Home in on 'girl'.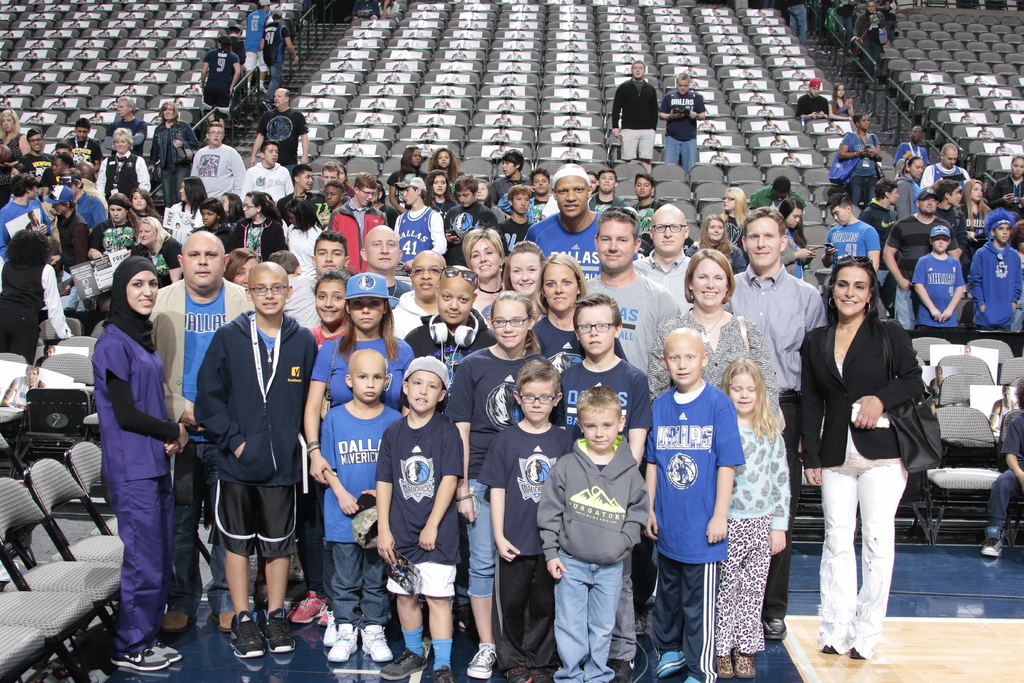
Homed in at rect(223, 245, 258, 288).
